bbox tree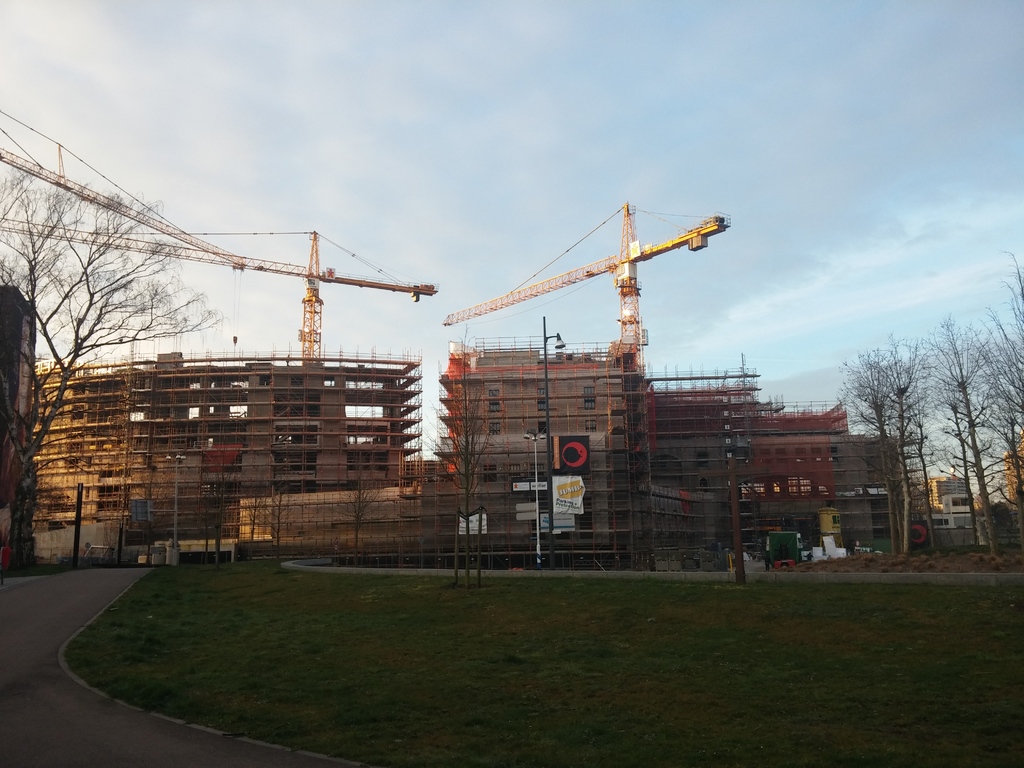
<bbox>254, 456, 323, 568</bbox>
